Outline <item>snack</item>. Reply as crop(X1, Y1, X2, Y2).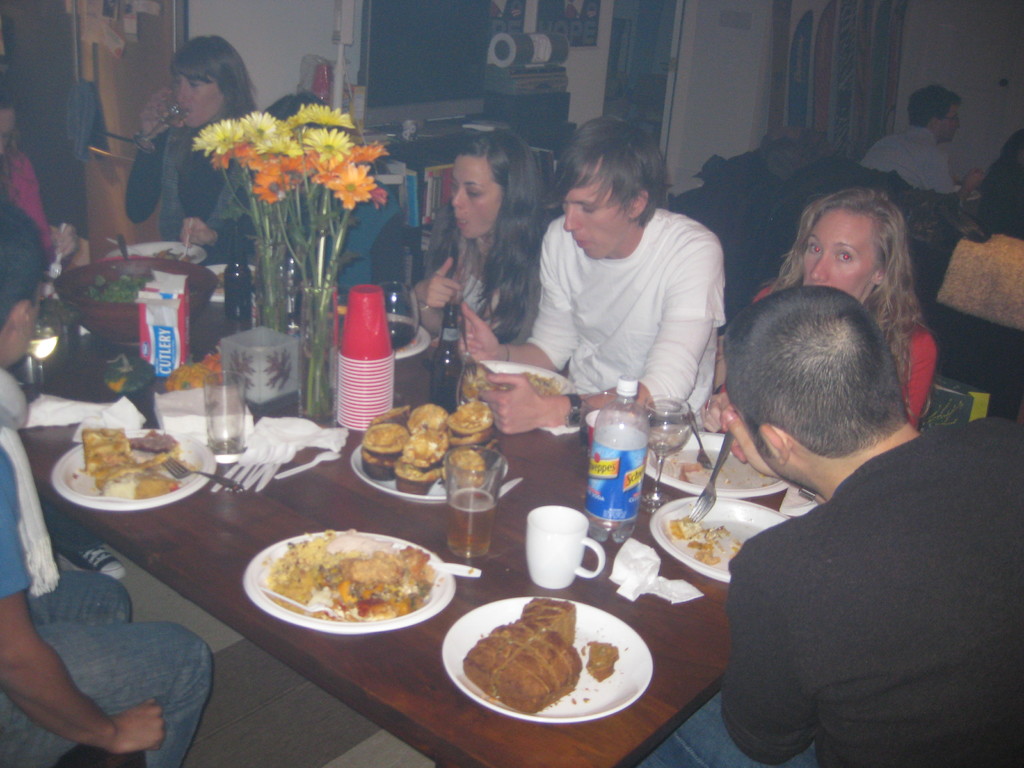
crop(79, 426, 132, 472).
